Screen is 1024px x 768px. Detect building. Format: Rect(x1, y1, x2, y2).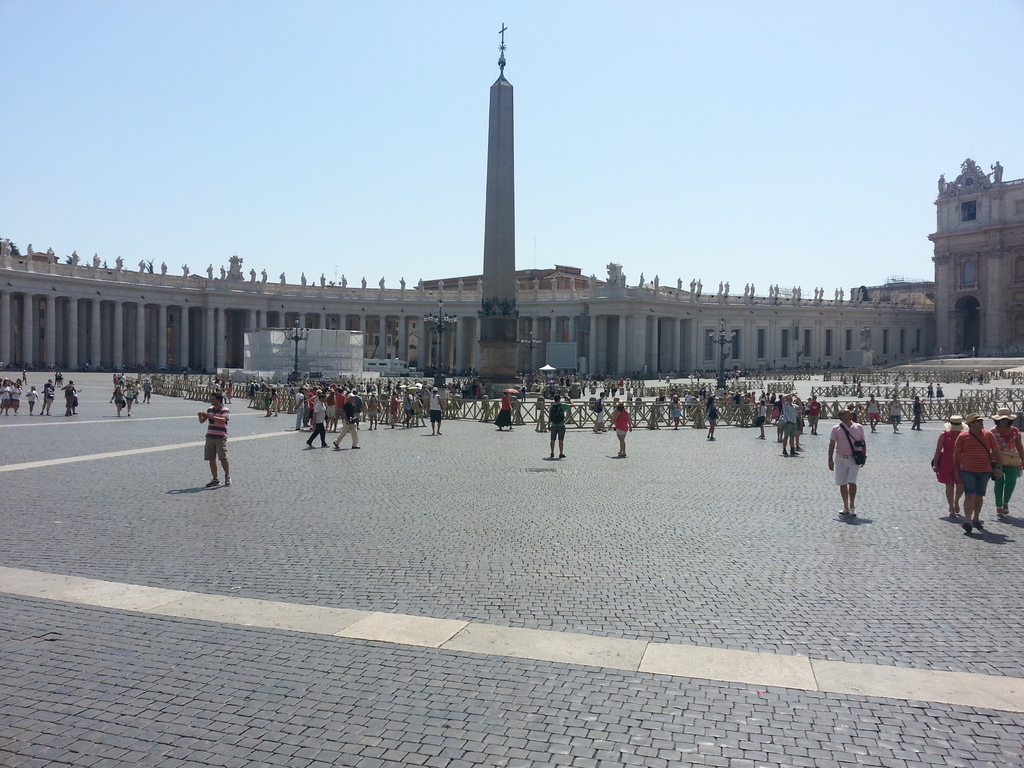
Rect(927, 158, 1023, 352).
